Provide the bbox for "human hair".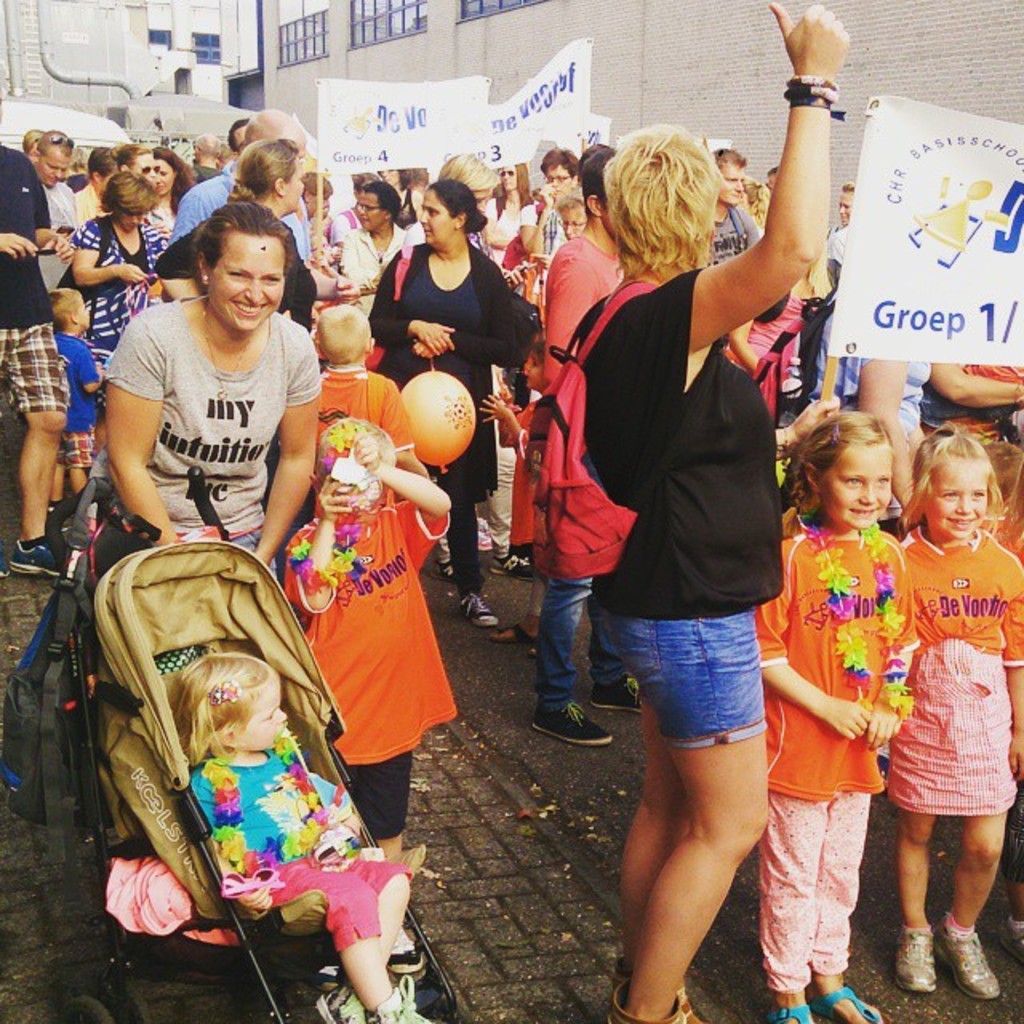
region(770, 413, 896, 541).
